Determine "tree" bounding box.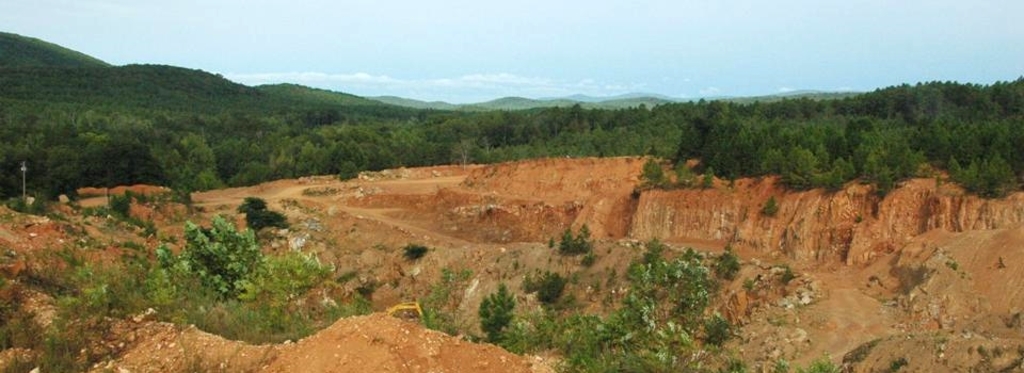
Determined: (x1=131, y1=196, x2=291, y2=323).
